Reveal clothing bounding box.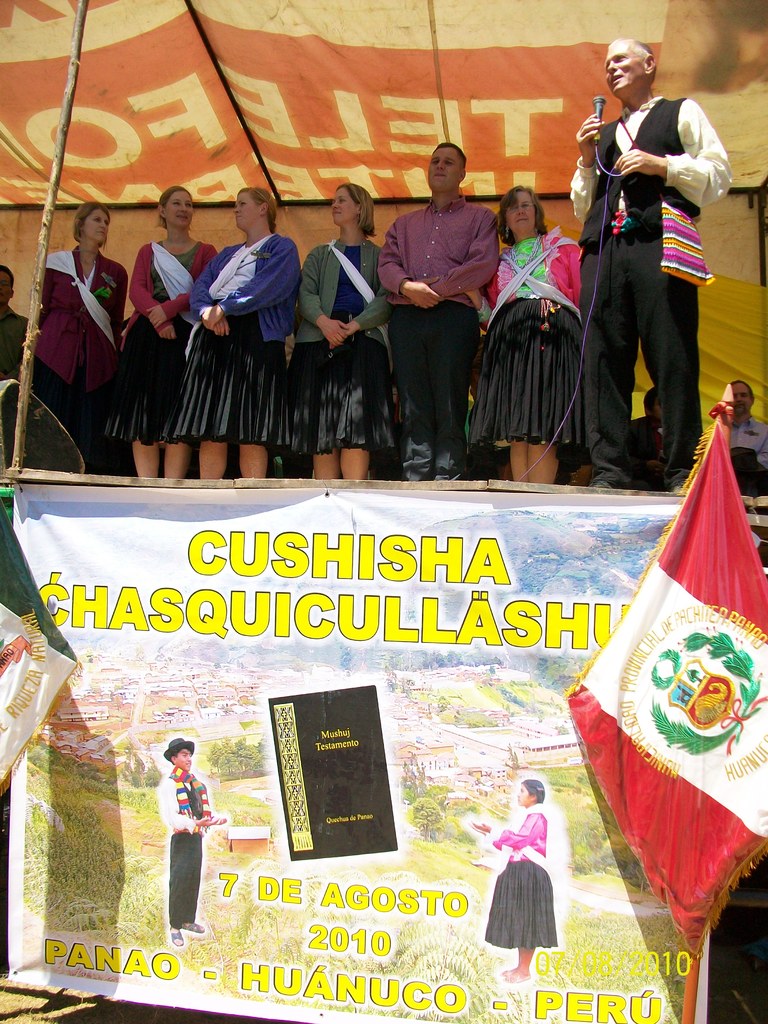
Revealed: [x1=579, y1=35, x2=736, y2=469].
